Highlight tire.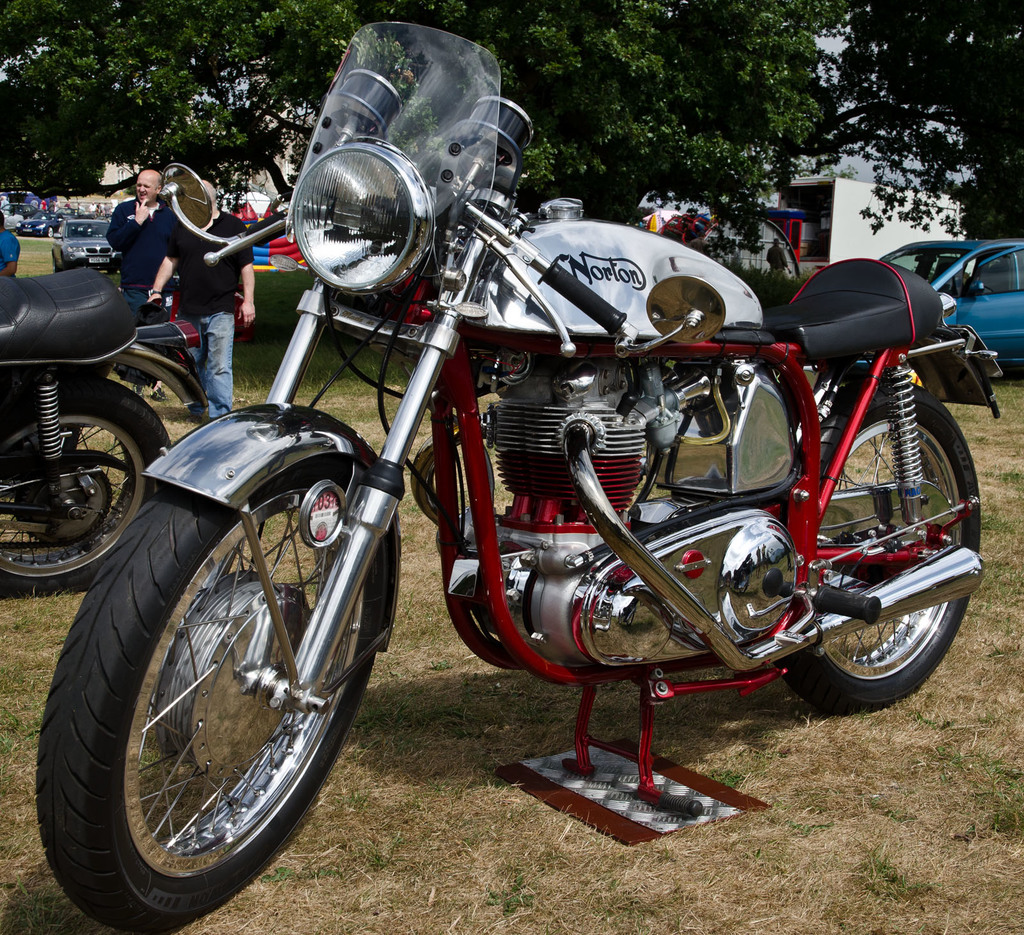
Highlighted region: [48,250,52,278].
